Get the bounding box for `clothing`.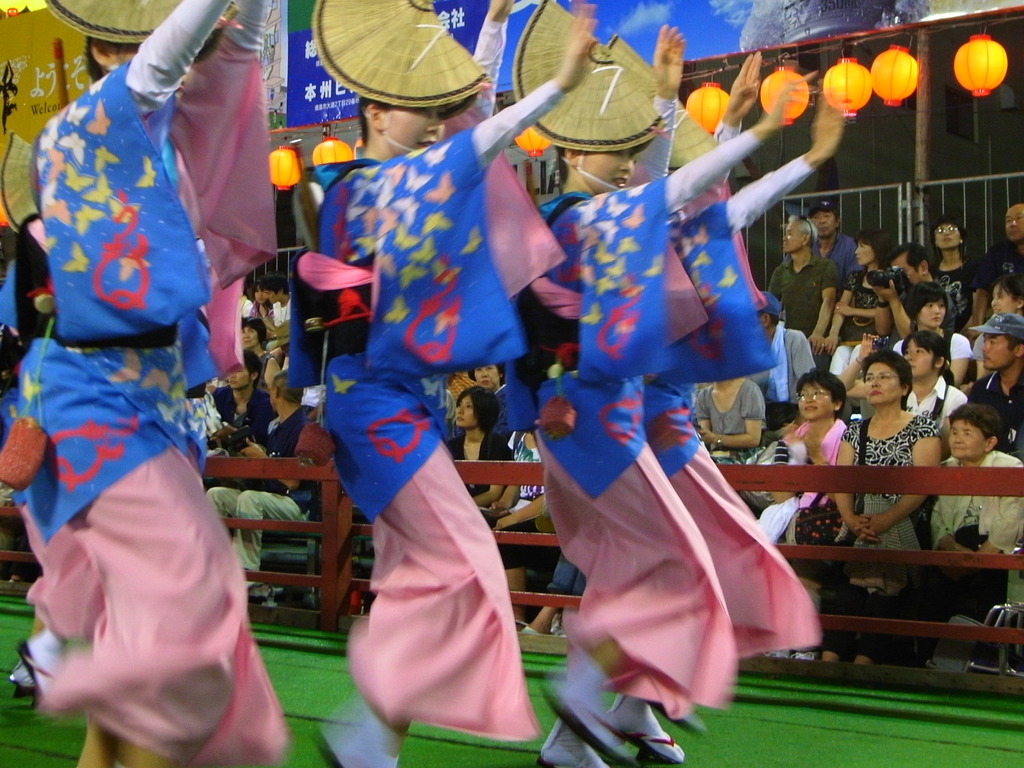
box=[747, 319, 813, 427].
